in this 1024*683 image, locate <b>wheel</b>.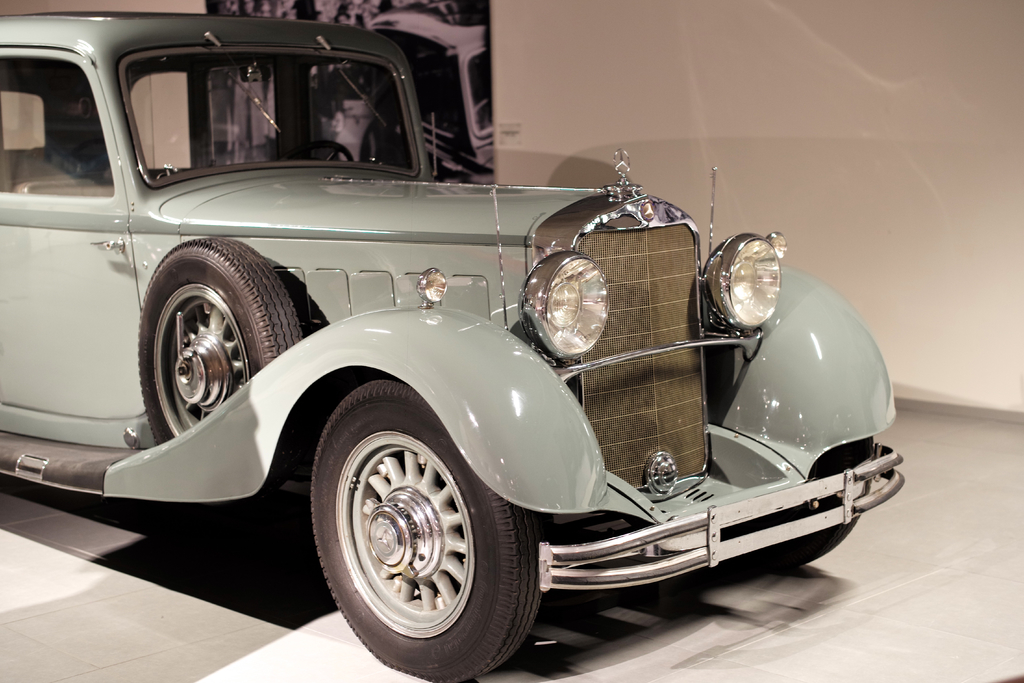
Bounding box: left=721, top=437, right=871, bottom=573.
